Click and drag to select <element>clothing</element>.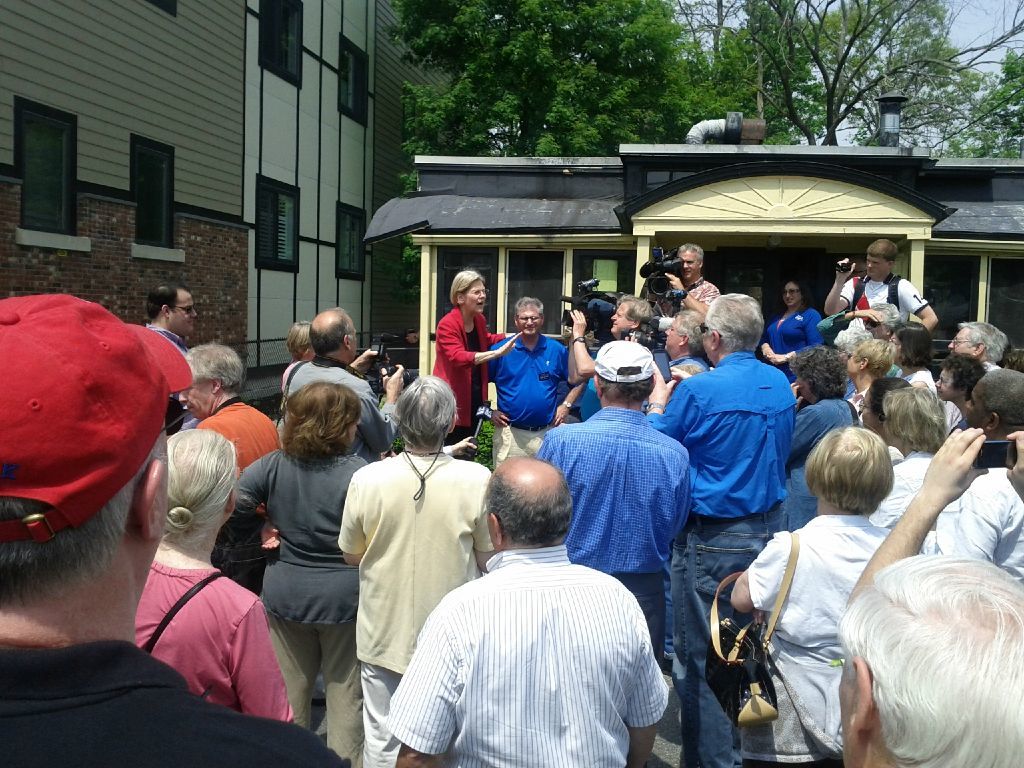
Selection: <box>836,272,926,322</box>.
